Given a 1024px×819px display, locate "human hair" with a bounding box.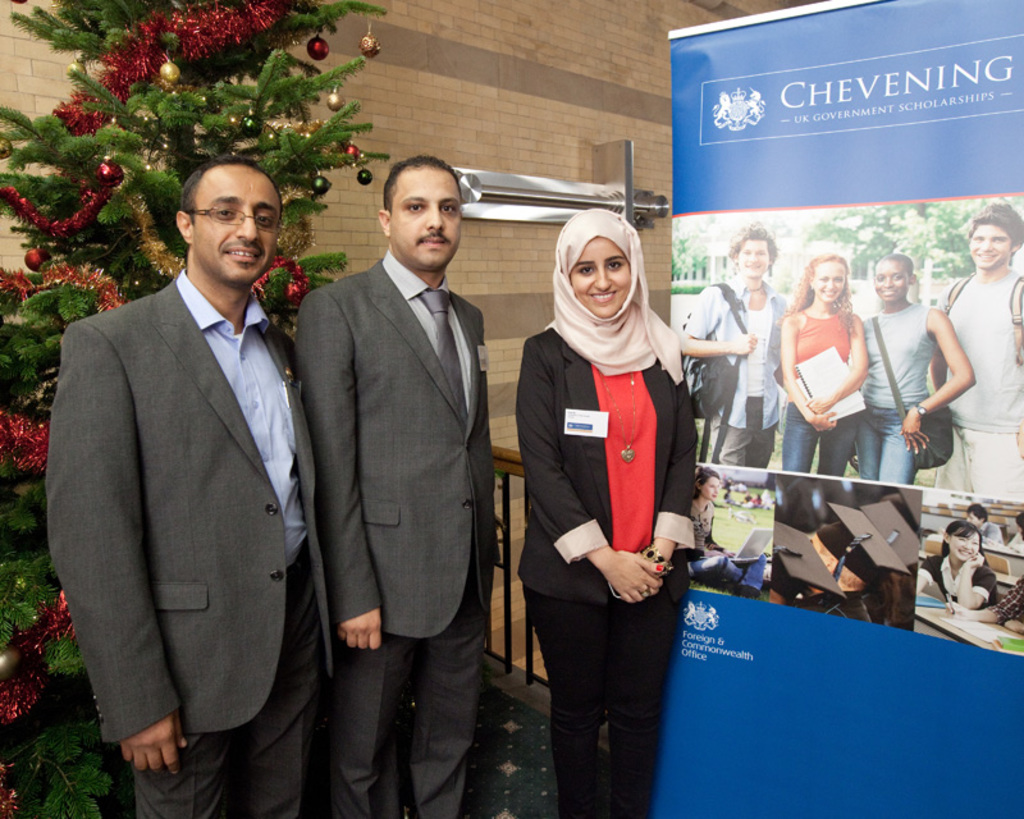
Located: (left=966, top=504, right=989, bottom=529).
